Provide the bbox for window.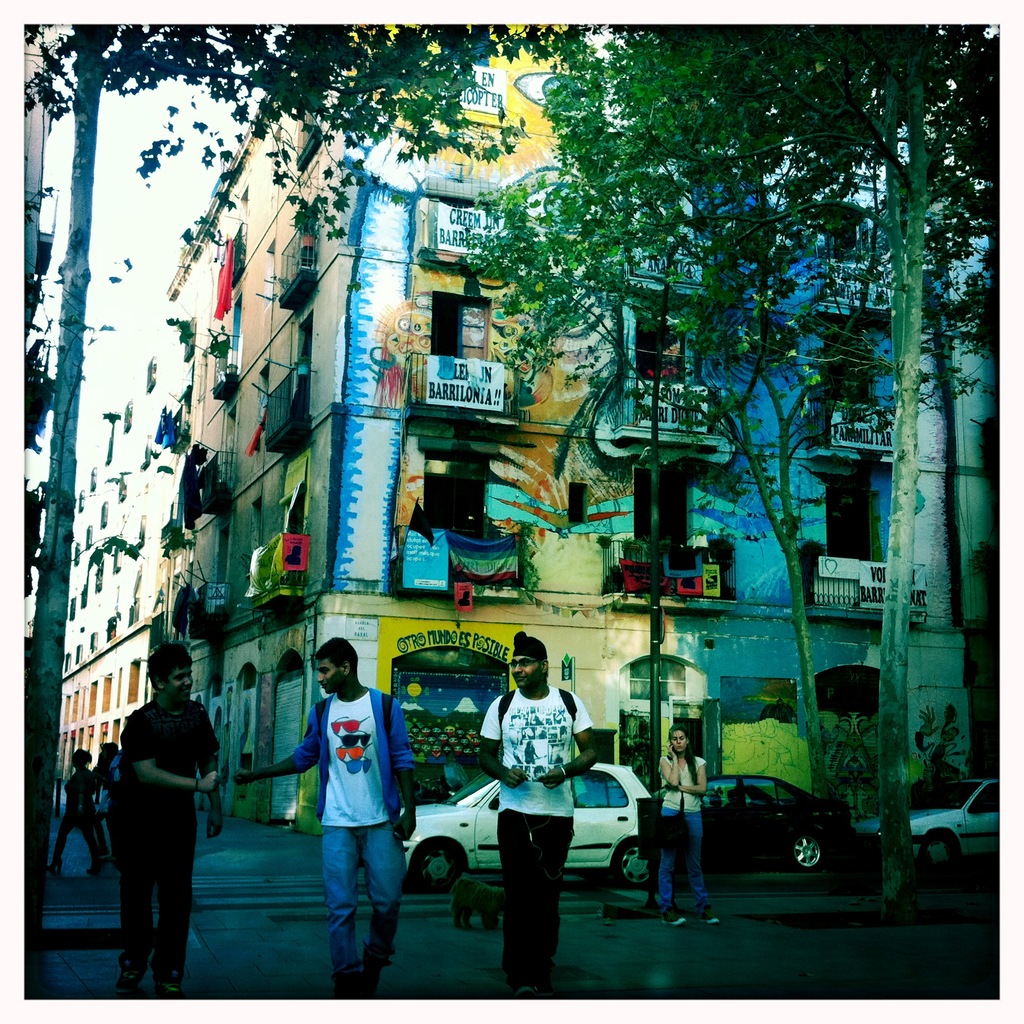
pyautogui.locateOnScreen(95, 470, 97, 488).
